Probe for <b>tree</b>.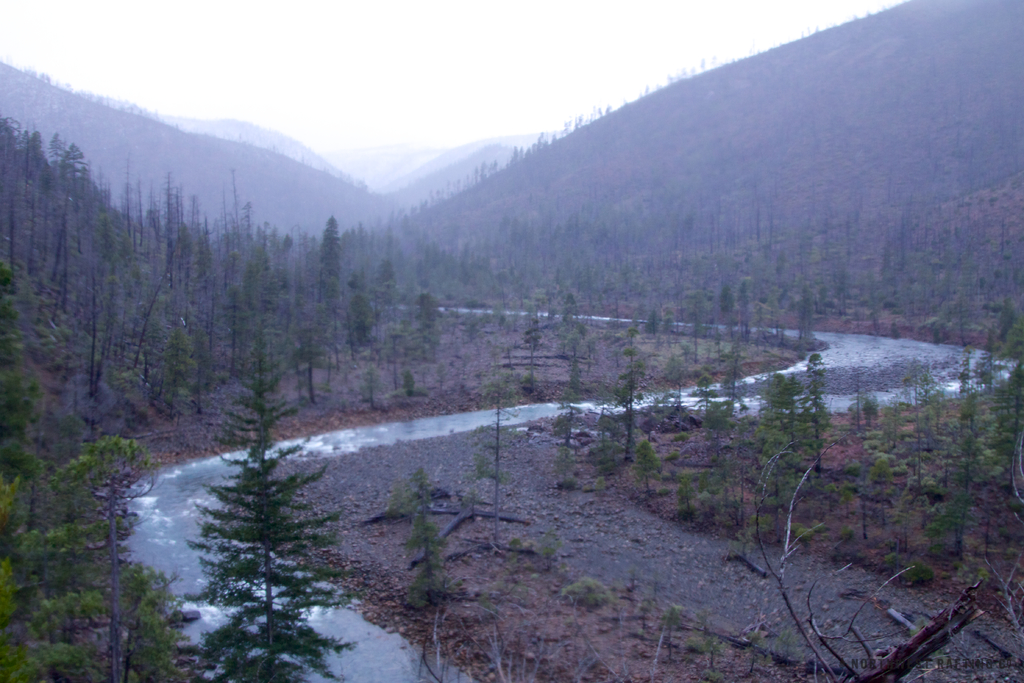
Probe result: [left=617, top=364, right=638, bottom=455].
